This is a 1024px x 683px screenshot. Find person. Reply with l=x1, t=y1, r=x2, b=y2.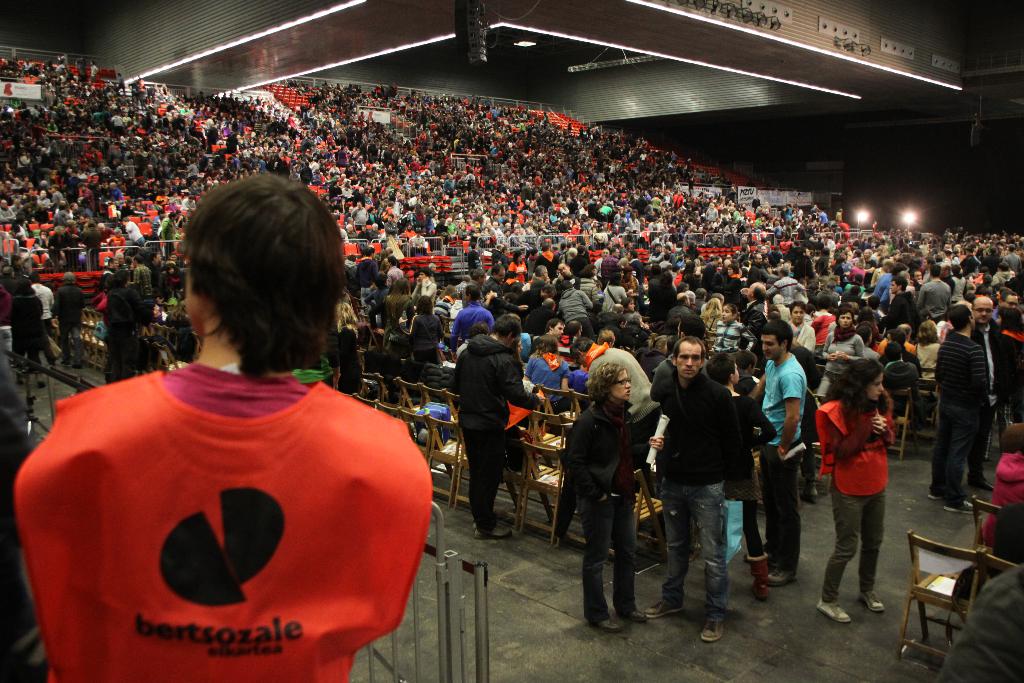
l=113, t=219, r=145, b=252.
